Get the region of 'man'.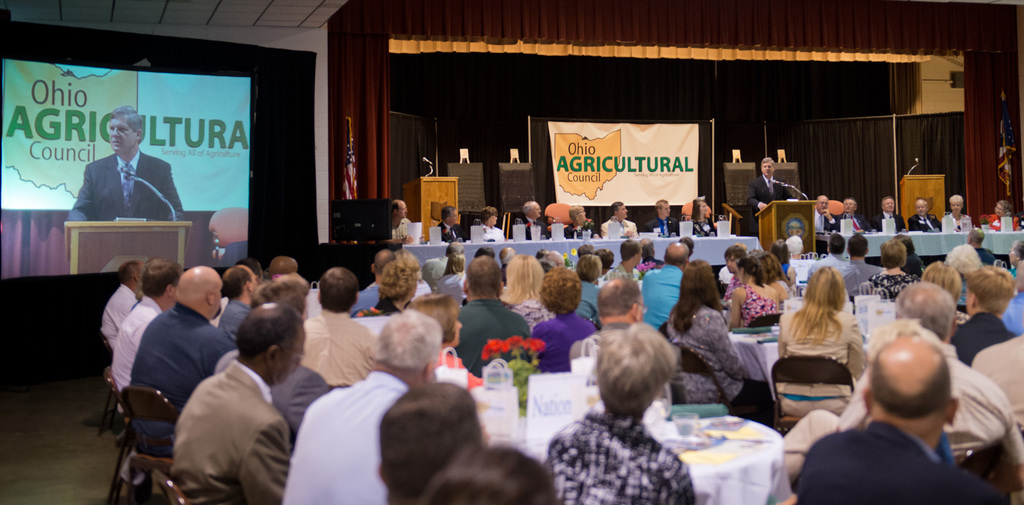
crop(603, 200, 635, 238).
